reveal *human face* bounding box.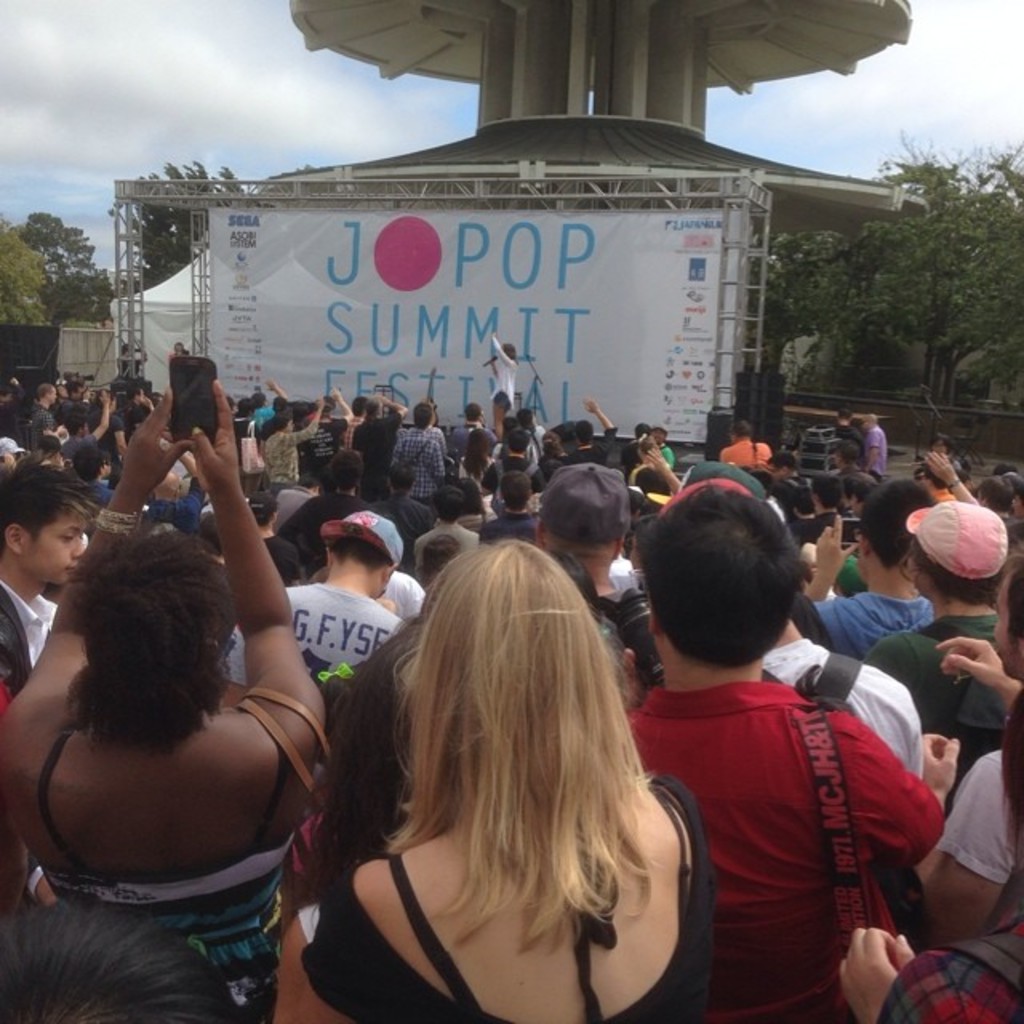
Revealed: {"left": 30, "top": 514, "right": 86, "bottom": 586}.
